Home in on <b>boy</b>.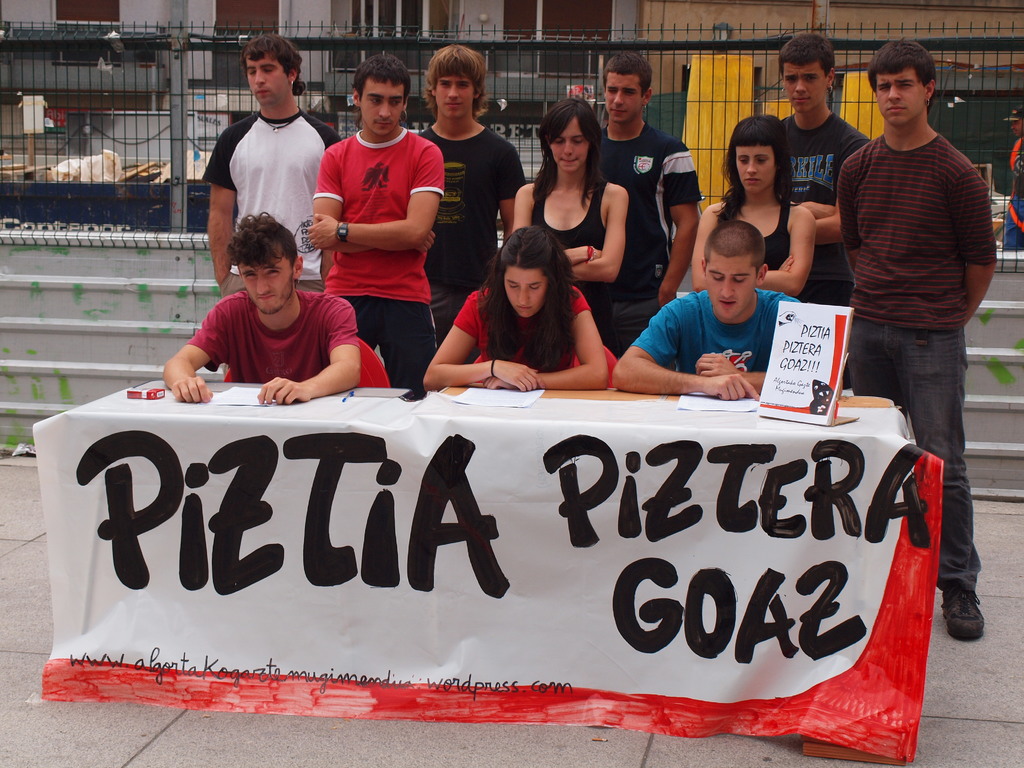
Homed in at 161:212:374:404.
